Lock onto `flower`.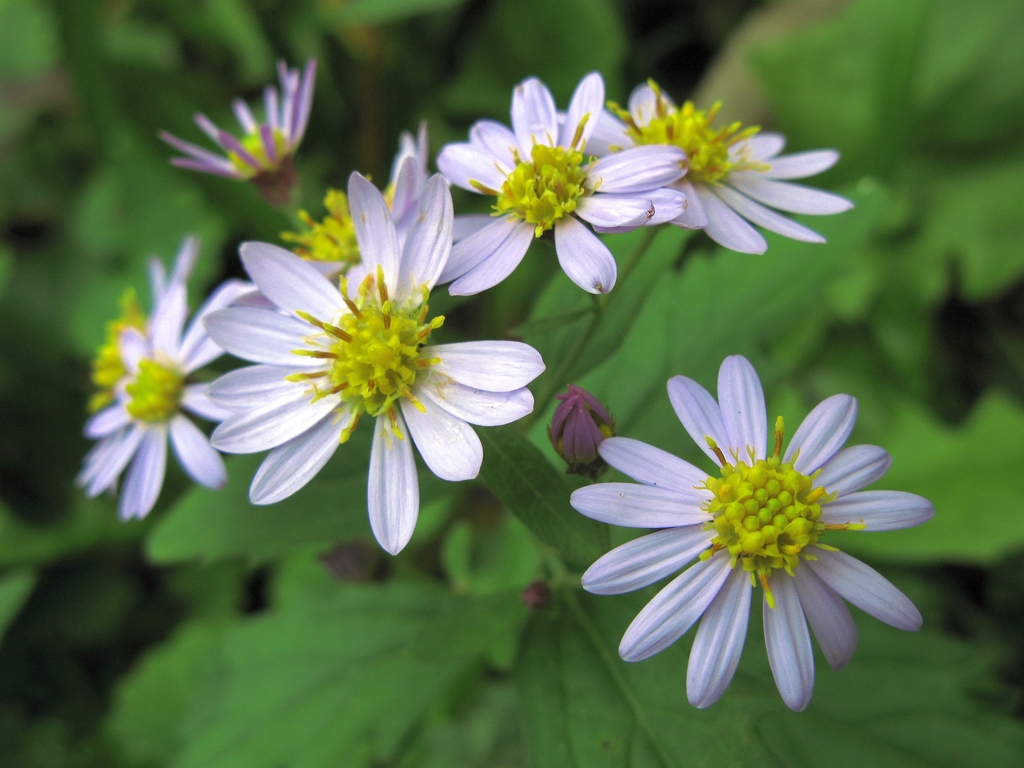
Locked: [59, 285, 278, 521].
